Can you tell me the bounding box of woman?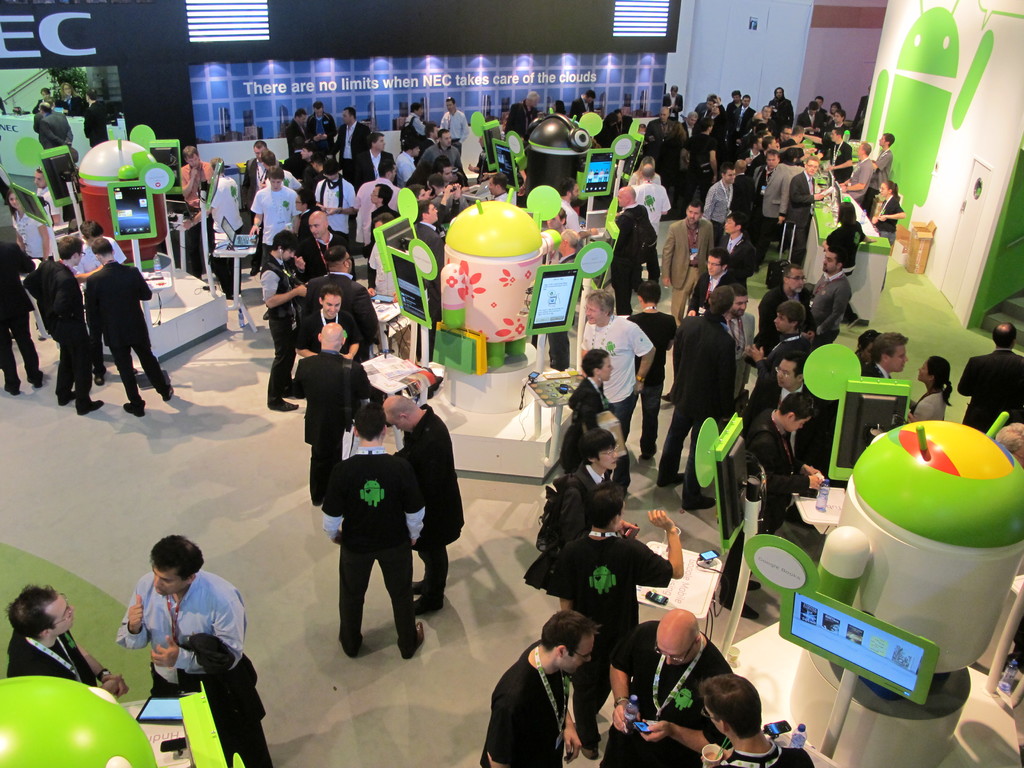
left=5, top=189, right=55, bottom=341.
